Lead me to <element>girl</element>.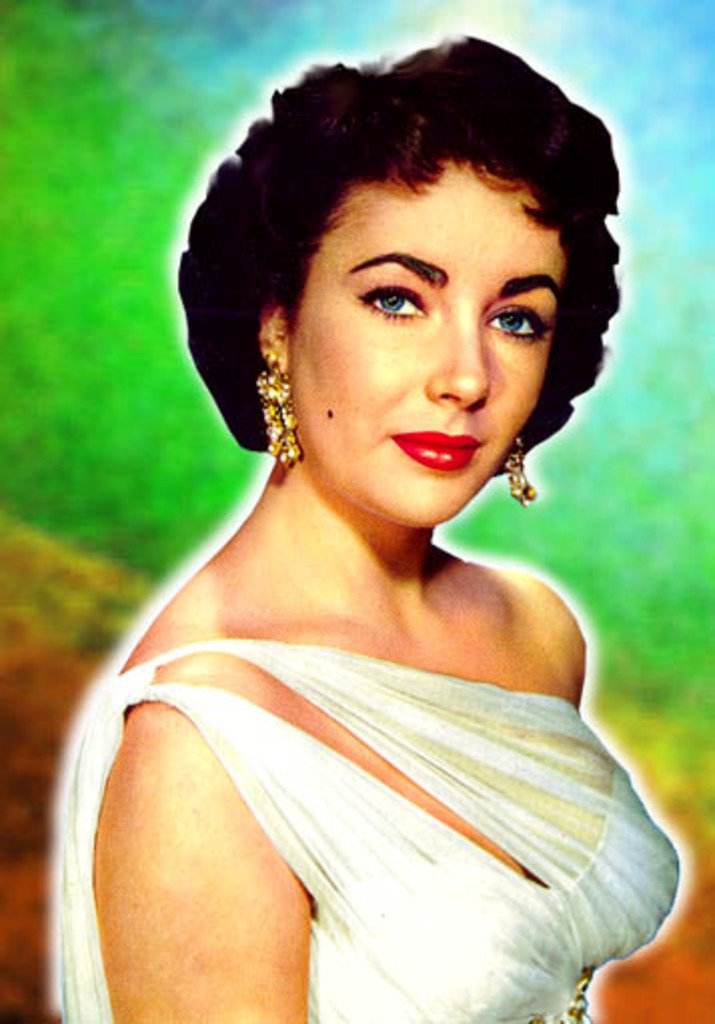
Lead to 52, 36, 679, 1022.
